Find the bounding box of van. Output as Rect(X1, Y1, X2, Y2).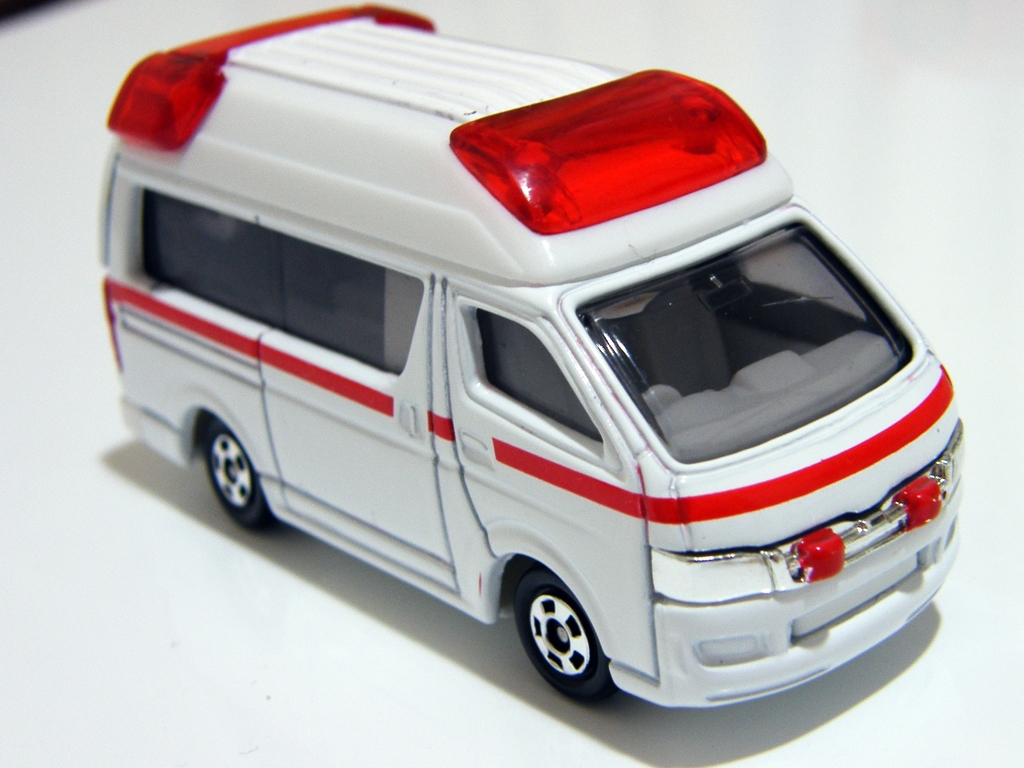
Rect(91, 0, 968, 712).
